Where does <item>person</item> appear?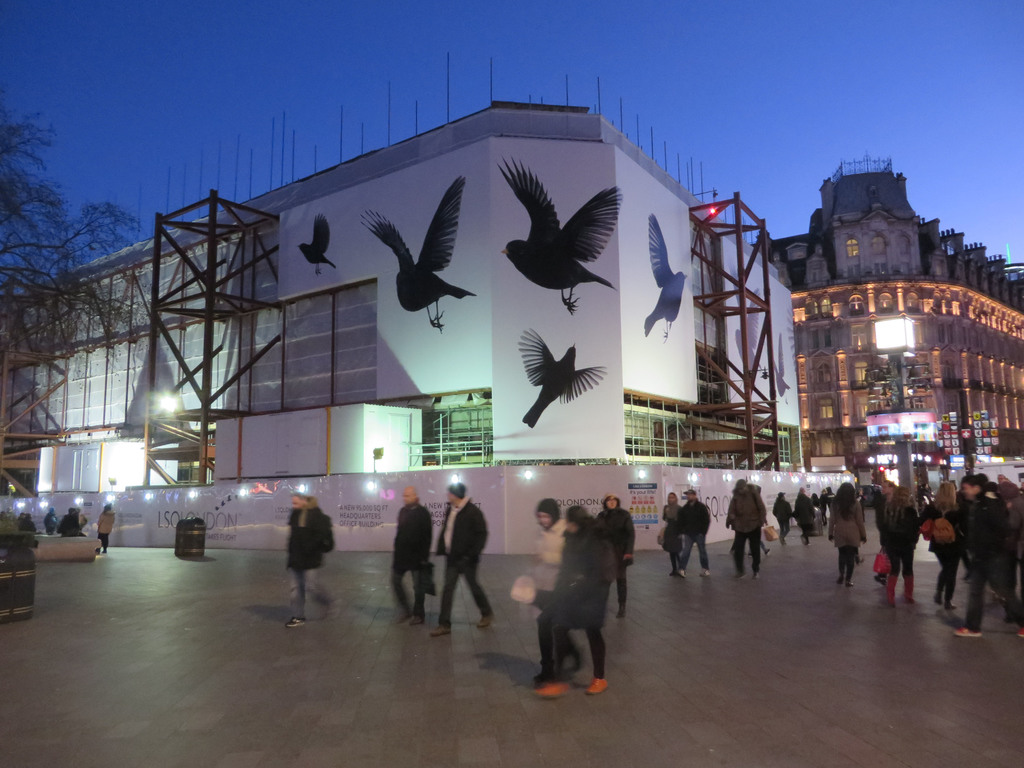
Appears at box(94, 503, 111, 556).
